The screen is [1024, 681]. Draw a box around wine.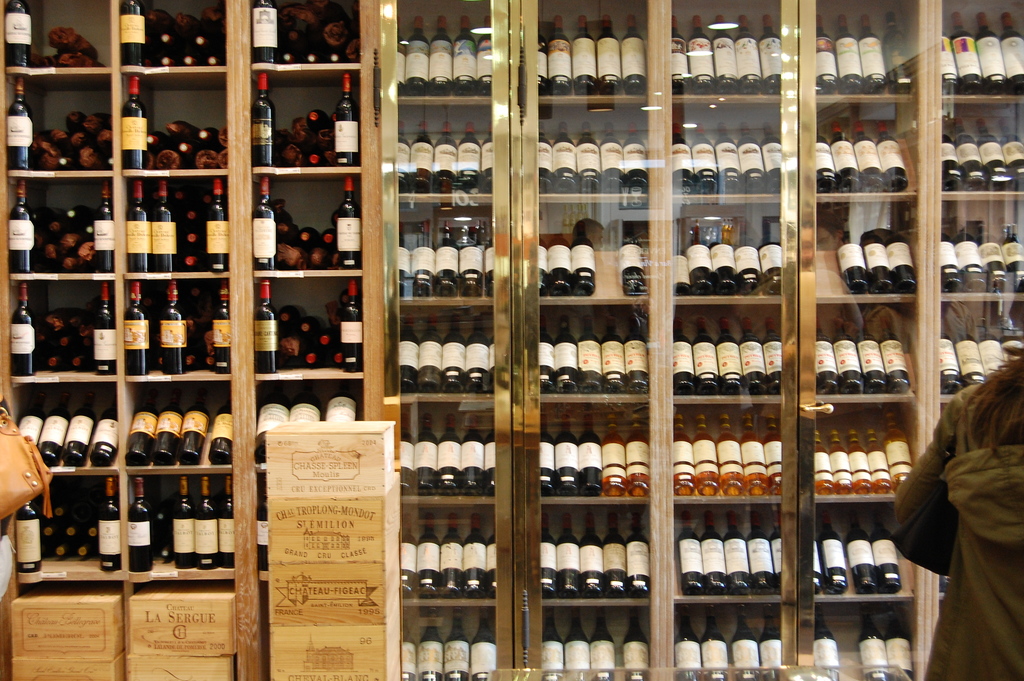
485/229/495/297.
